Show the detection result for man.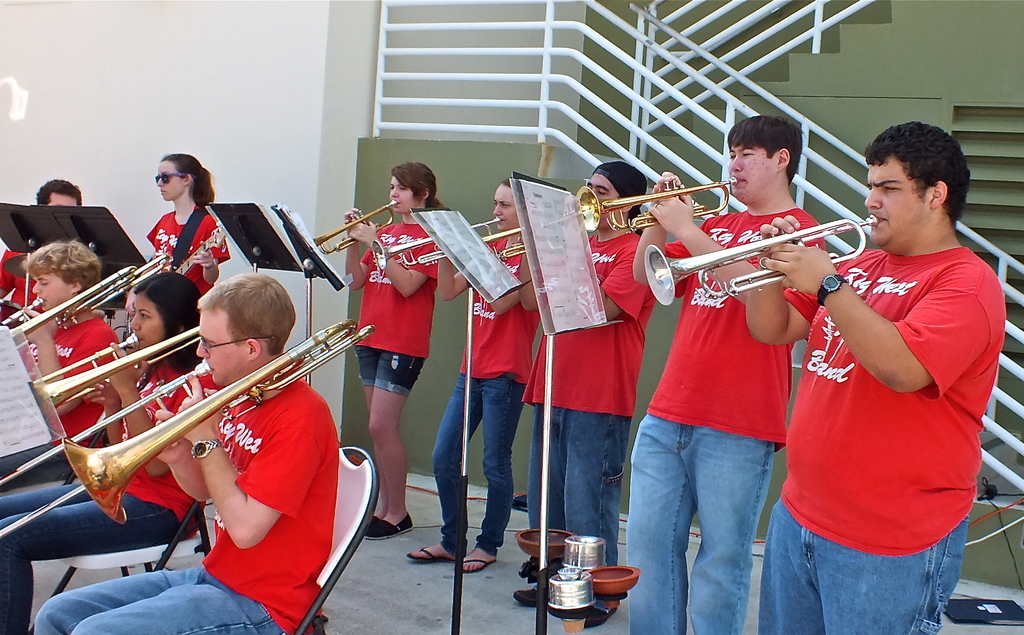
632:122:830:634.
